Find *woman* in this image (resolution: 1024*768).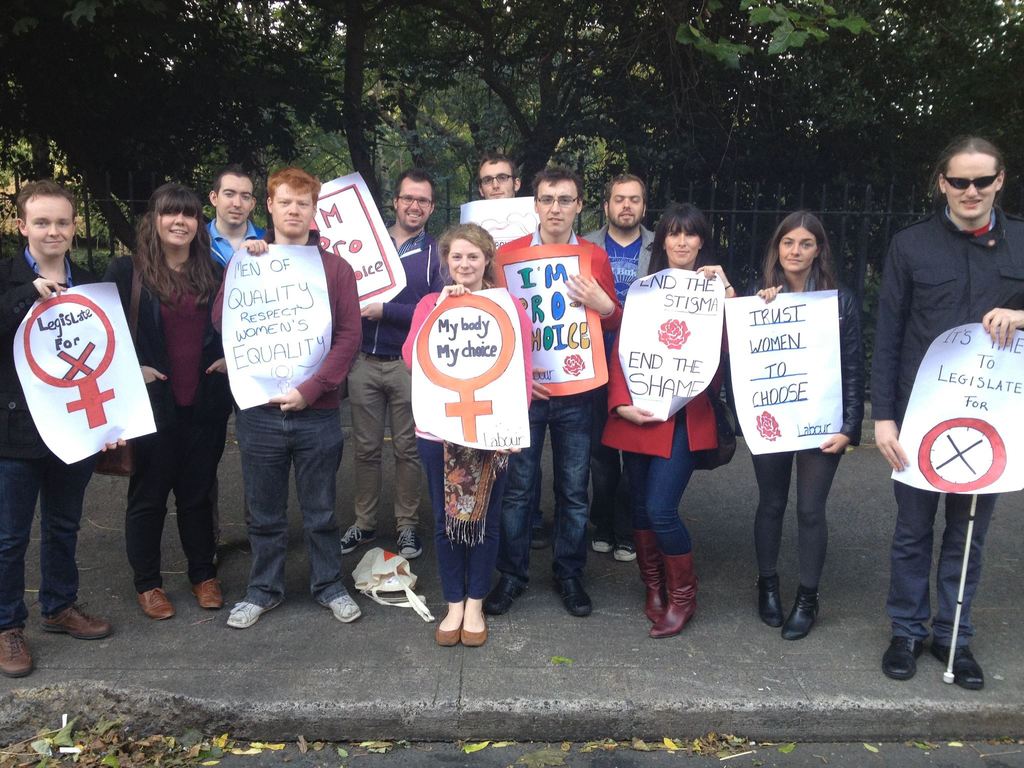
box=[396, 223, 535, 653].
